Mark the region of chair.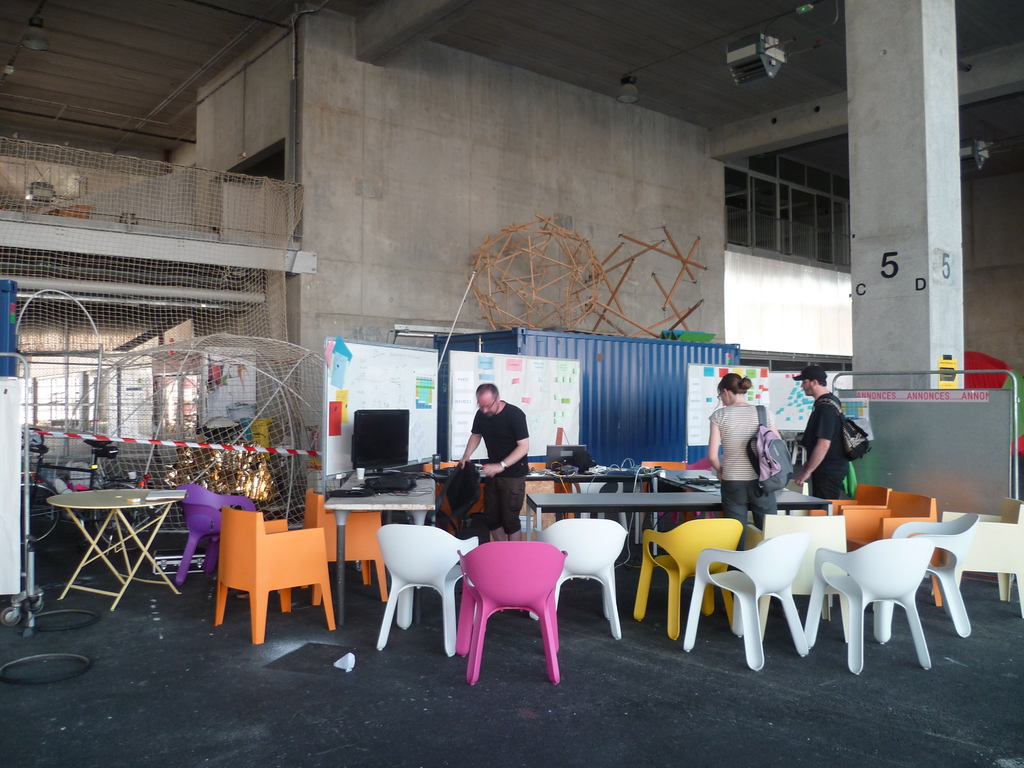
Region: 452,520,587,691.
